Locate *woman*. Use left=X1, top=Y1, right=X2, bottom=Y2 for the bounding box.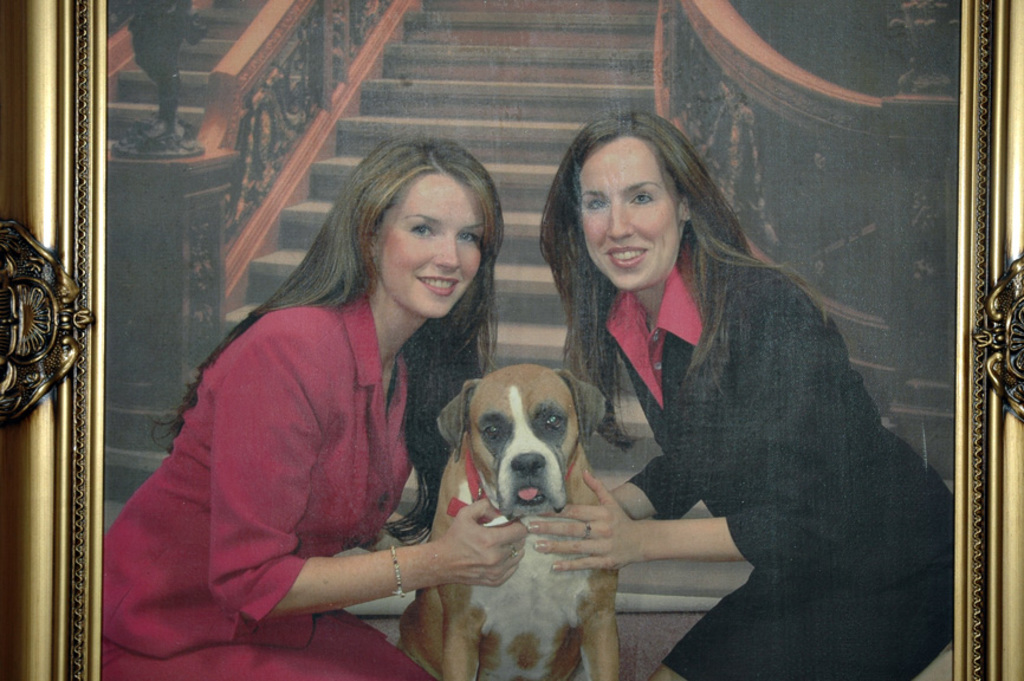
left=99, top=127, right=529, bottom=680.
